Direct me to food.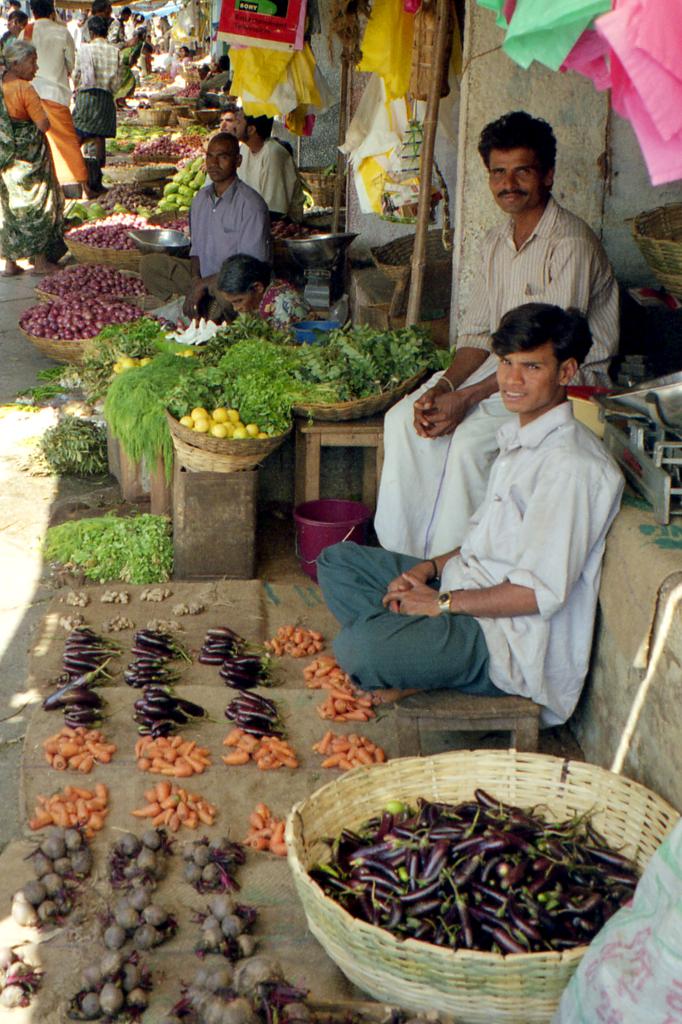
Direction: Rect(309, 729, 388, 771).
